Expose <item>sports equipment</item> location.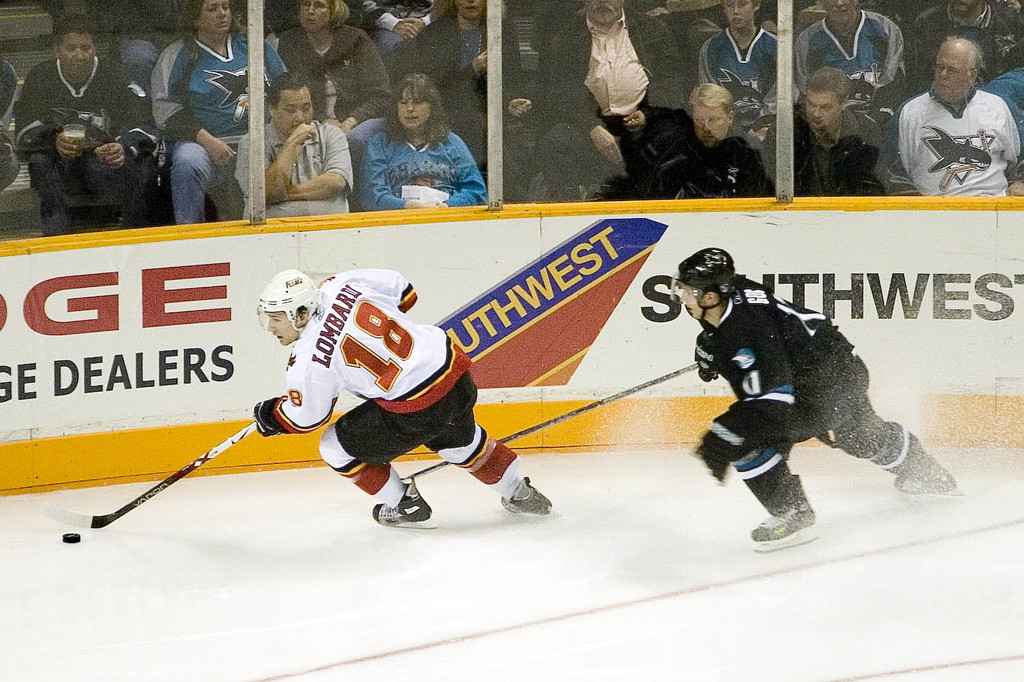
Exposed at <bbox>869, 426, 968, 494</bbox>.
